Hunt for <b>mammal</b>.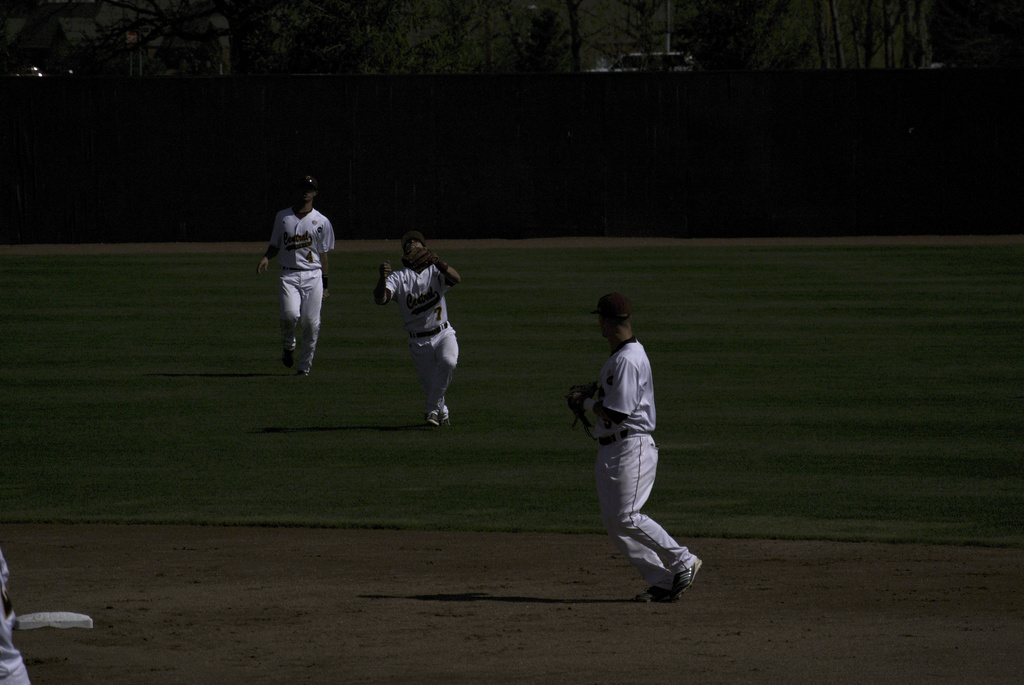
Hunted down at [x1=567, y1=293, x2=703, y2=601].
